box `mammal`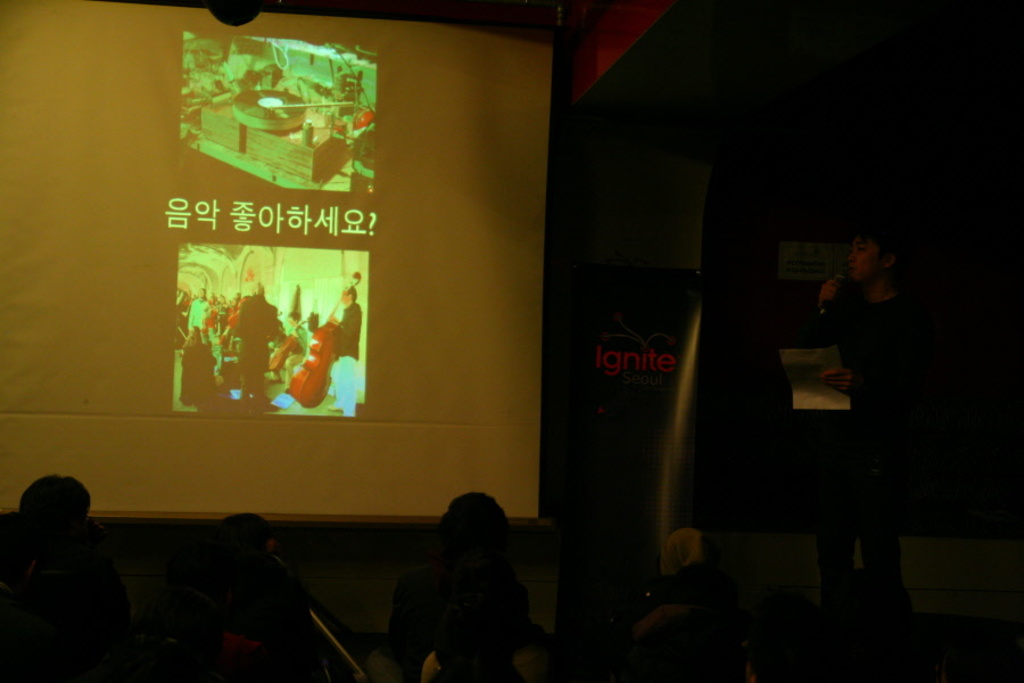
bbox(187, 510, 309, 682)
